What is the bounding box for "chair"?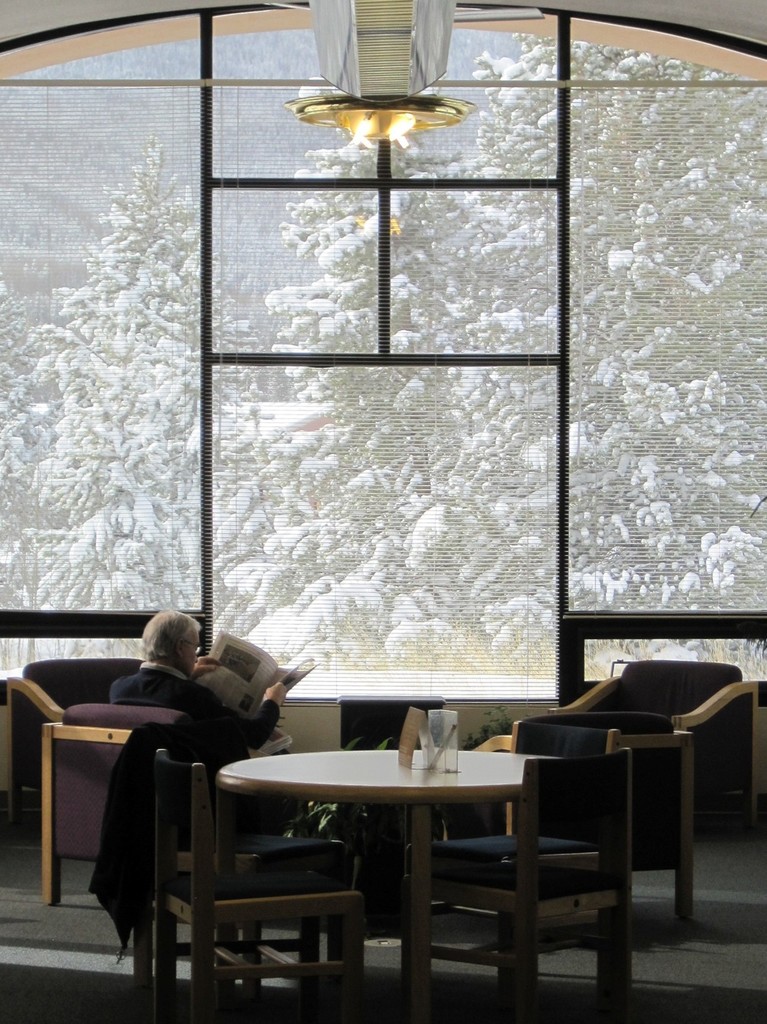
crop(42, 703, 227, 913).
